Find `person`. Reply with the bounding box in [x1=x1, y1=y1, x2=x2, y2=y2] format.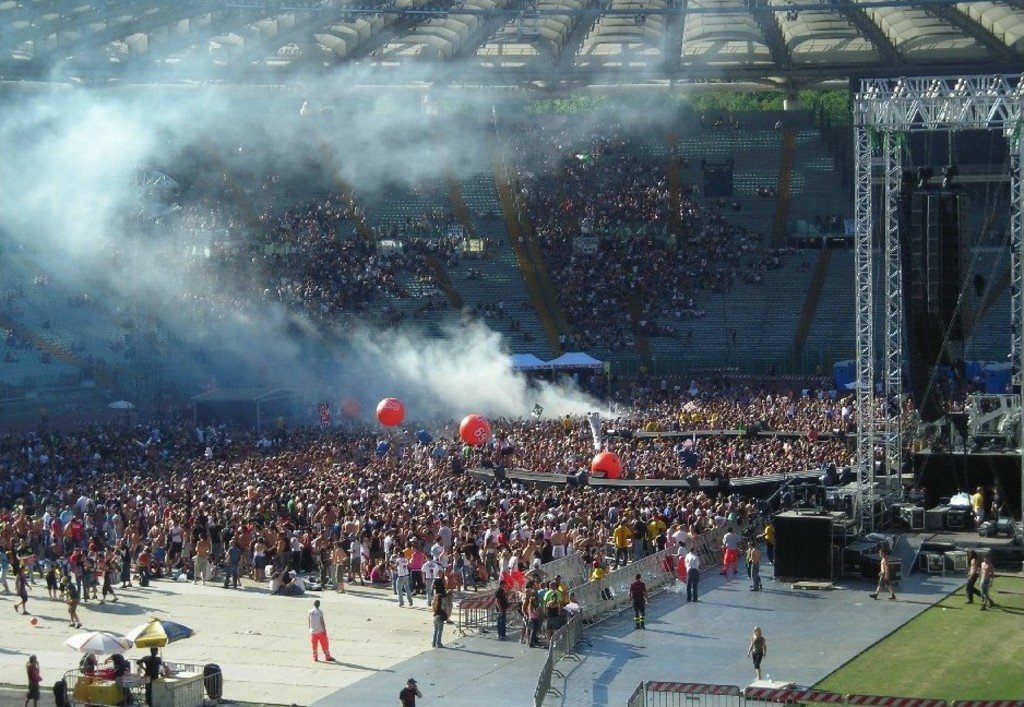
[x1=25, y1=650, x2=45, y2=706].
